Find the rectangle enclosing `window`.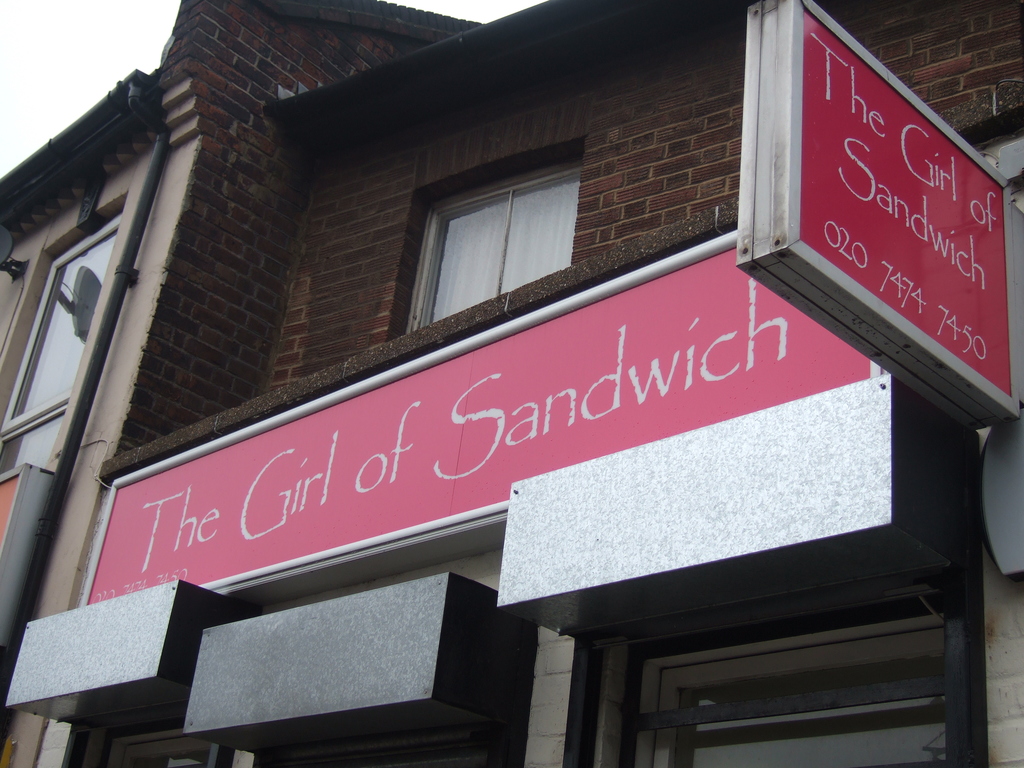
Rect(0, 203, 130, 442).
